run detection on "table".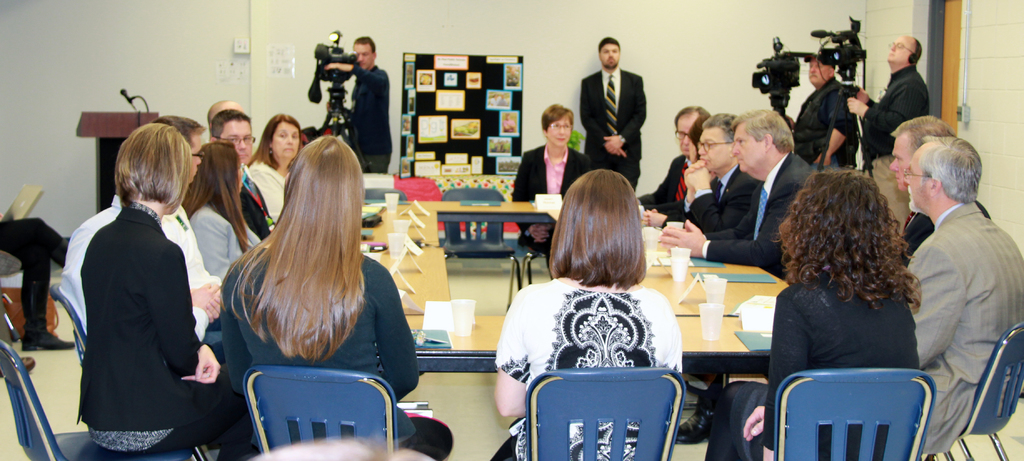
Result: rect(445, 192, 565, 295).
